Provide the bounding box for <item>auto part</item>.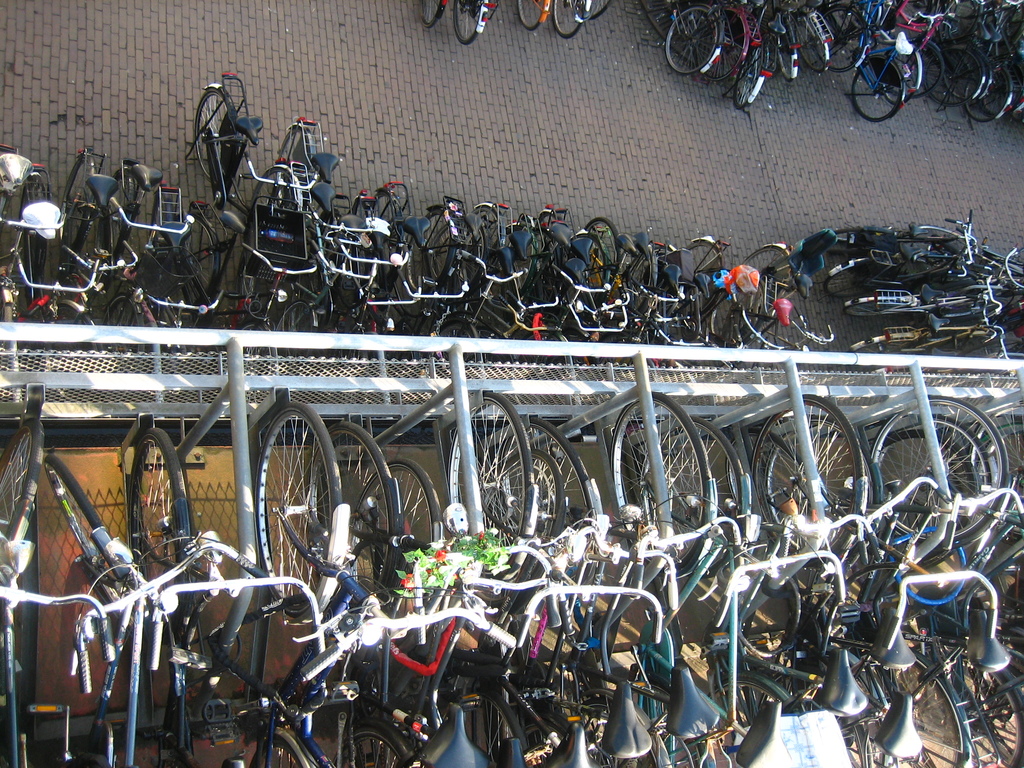
(550,0,592,39).
